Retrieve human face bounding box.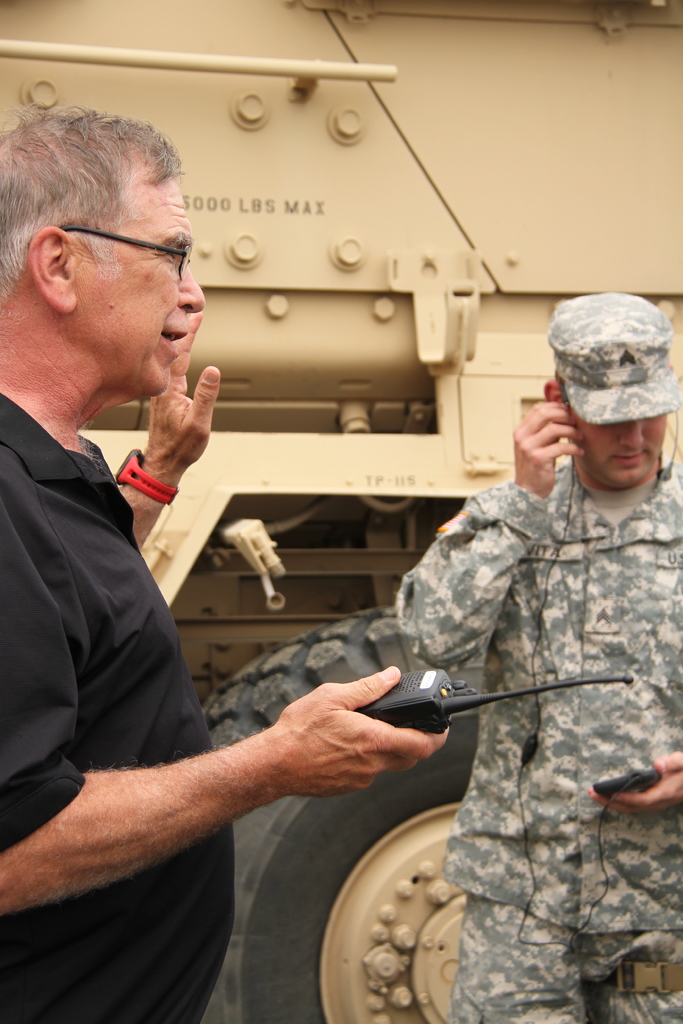
Bounding box: Rect(572, 422, 664, 489).
